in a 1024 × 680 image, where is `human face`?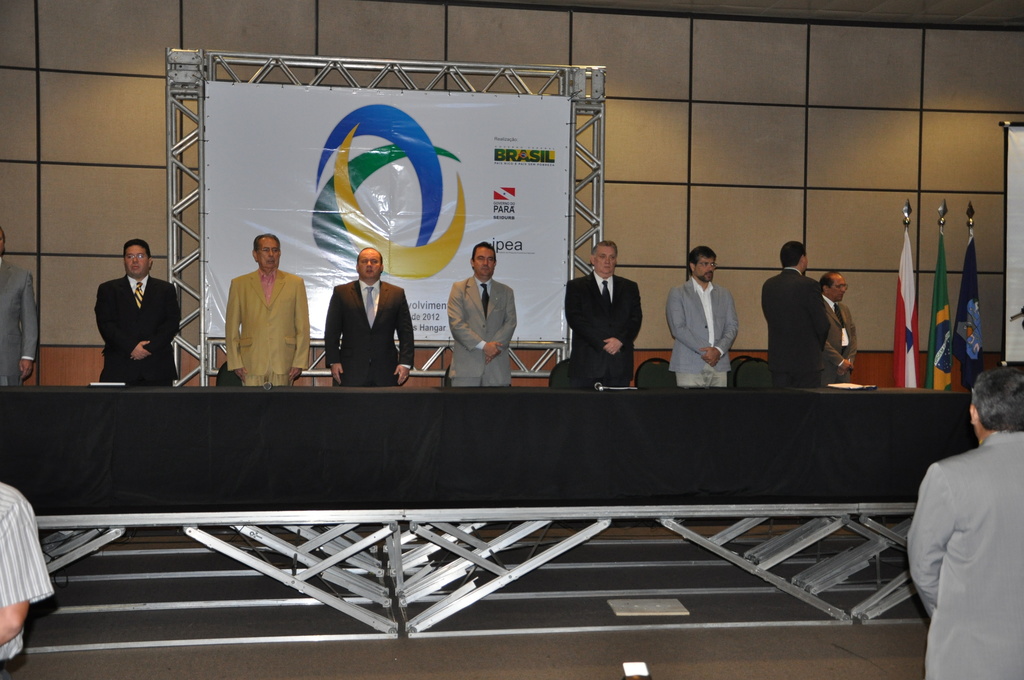
bbox=(125, 245, 145, 276).
